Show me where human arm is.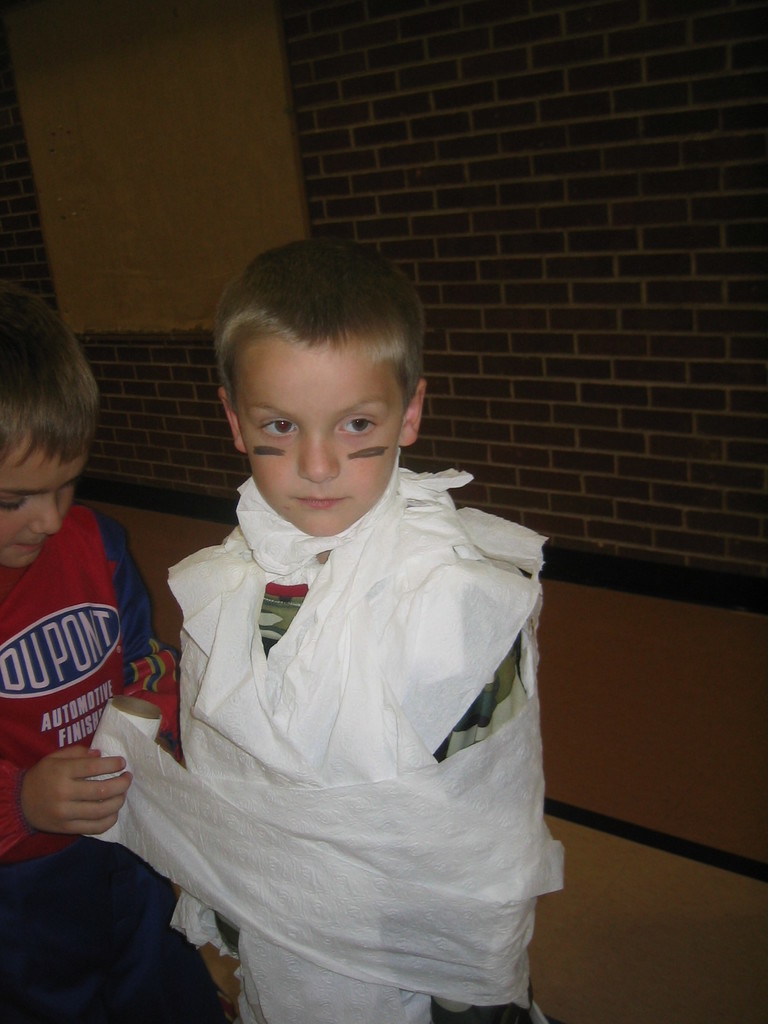
human arm is at 0:742:133:856.
